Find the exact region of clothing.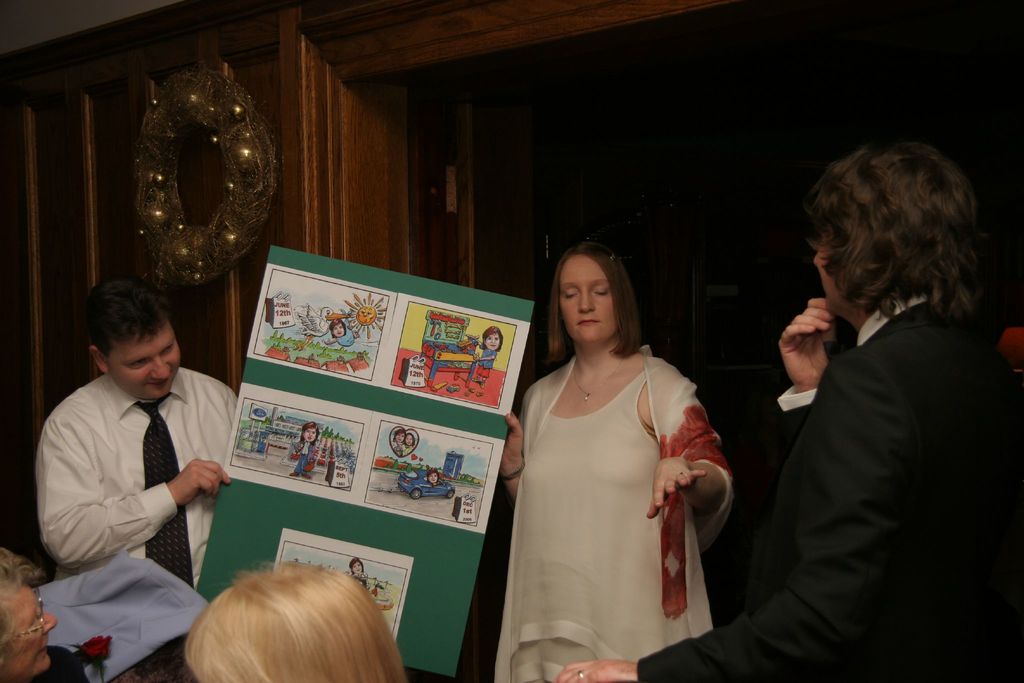
Exact region: bbox(28, 331, 234, 645).
